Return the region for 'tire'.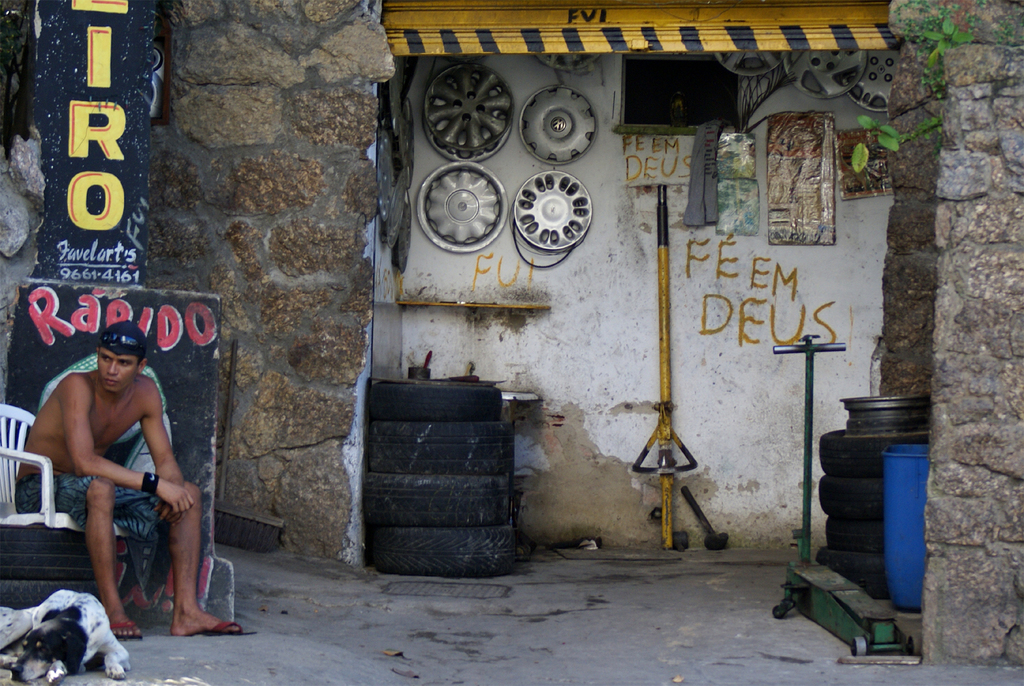
box=[368, 524, 522, 573].
